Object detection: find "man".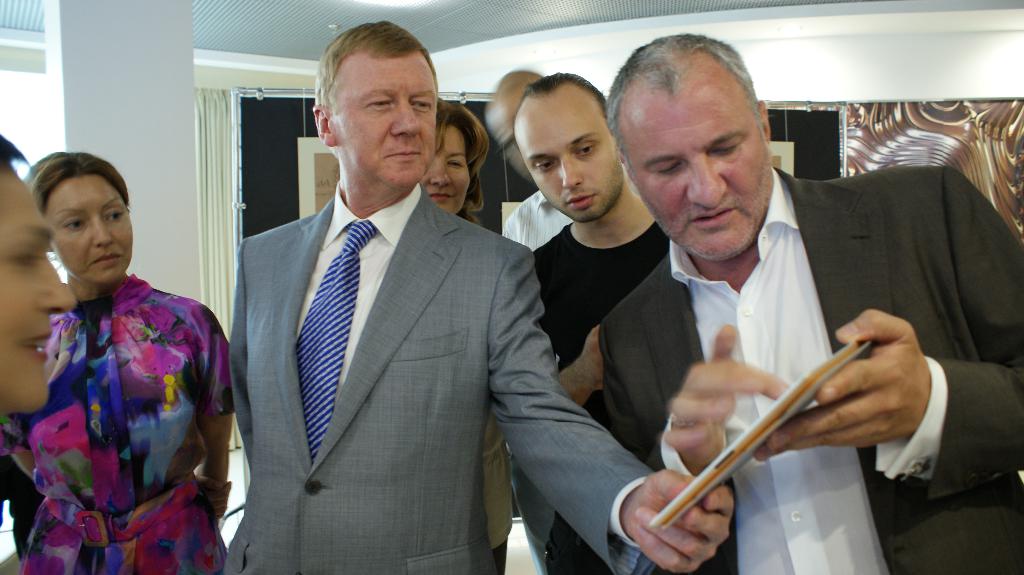
(220,21,737,574).
